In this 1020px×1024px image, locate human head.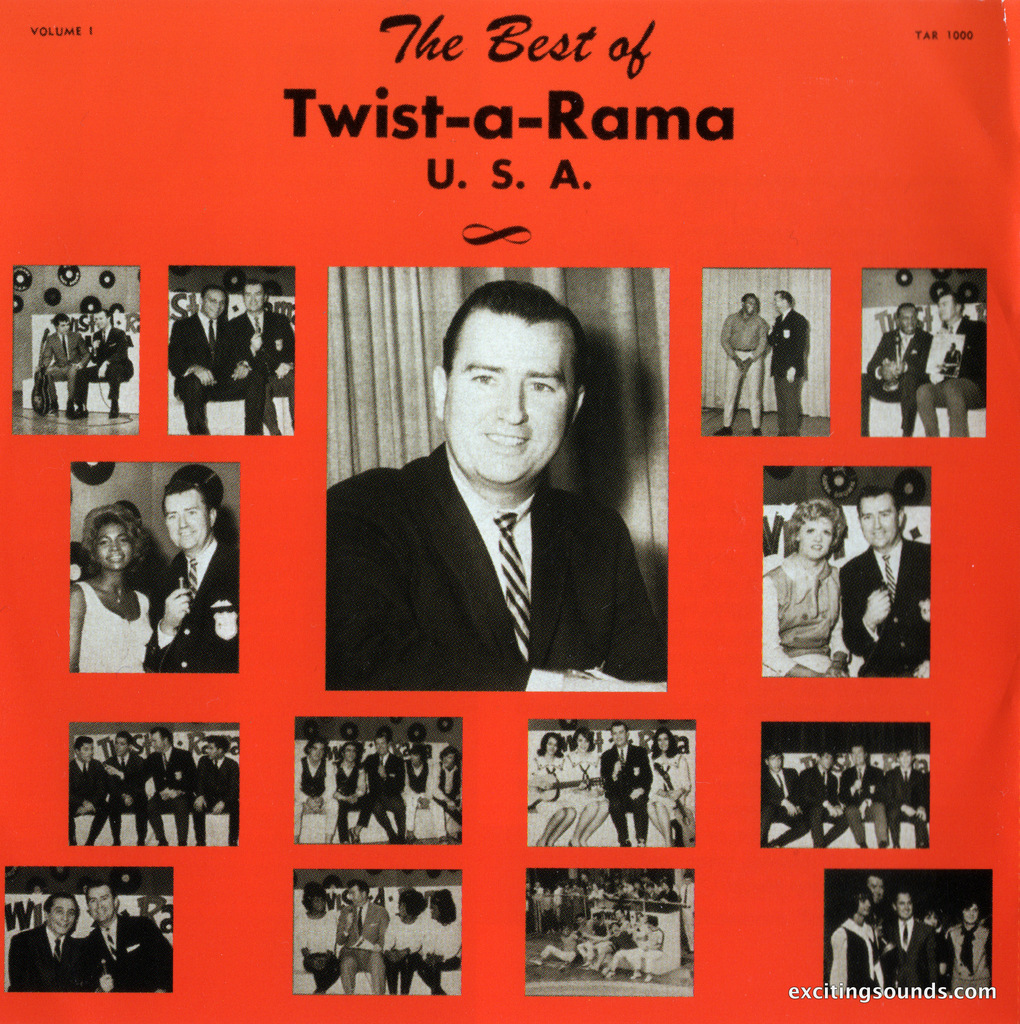
Bounding box: box=[900, 301, 923, 337].
